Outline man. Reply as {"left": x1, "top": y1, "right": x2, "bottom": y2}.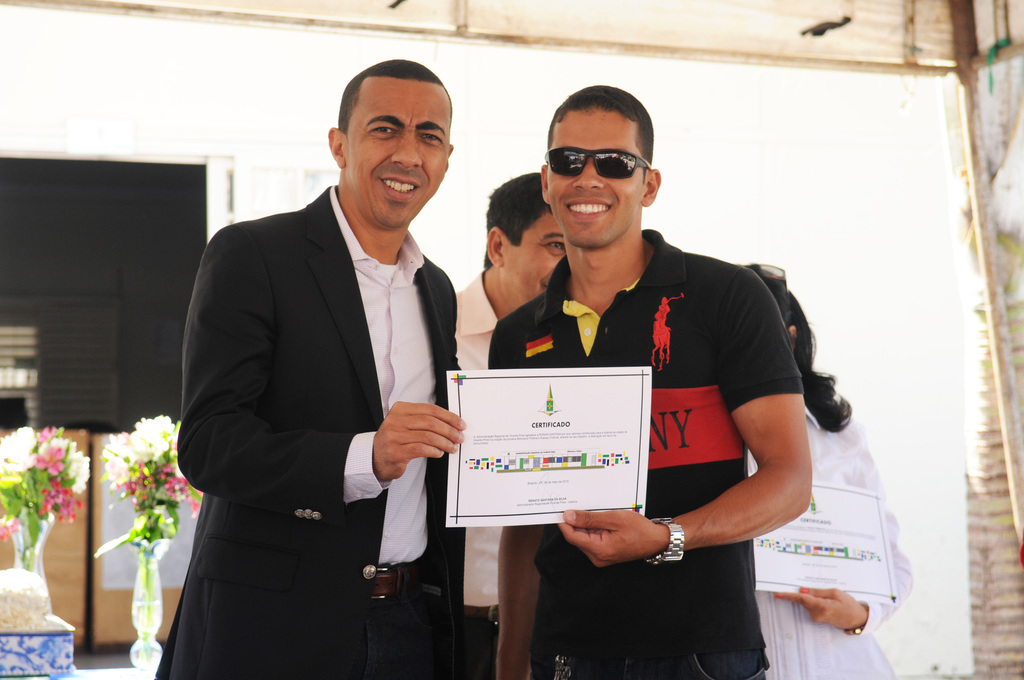
{"left": 171, "top": 60, "right": 495, "bottom": 659}.
